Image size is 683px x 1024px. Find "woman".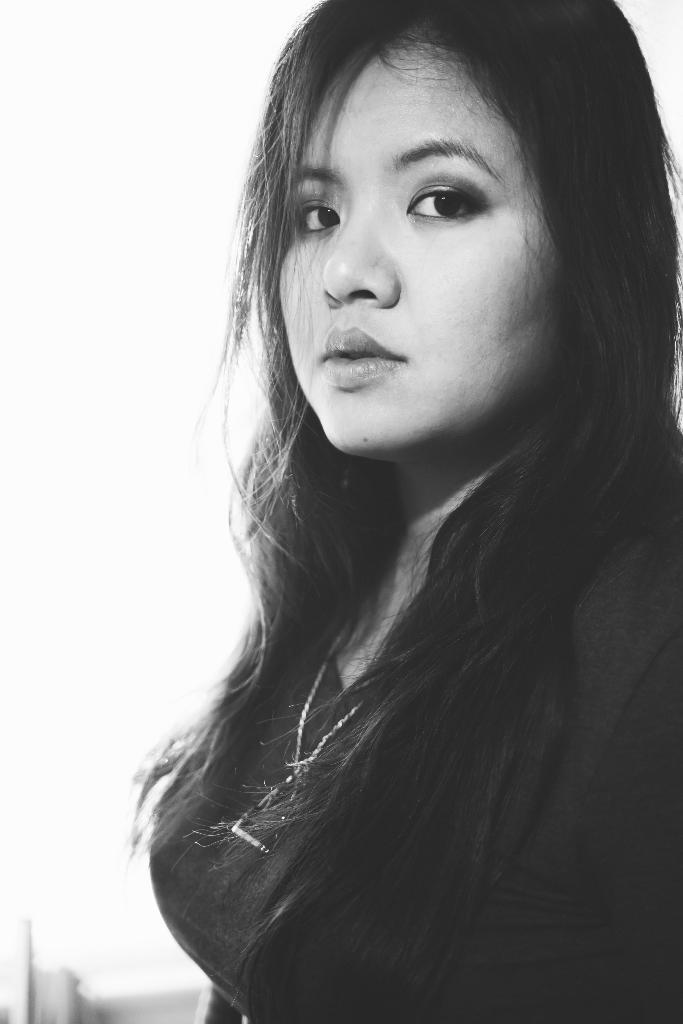
x1=118, y1=14, x2=667, y2=1012.
